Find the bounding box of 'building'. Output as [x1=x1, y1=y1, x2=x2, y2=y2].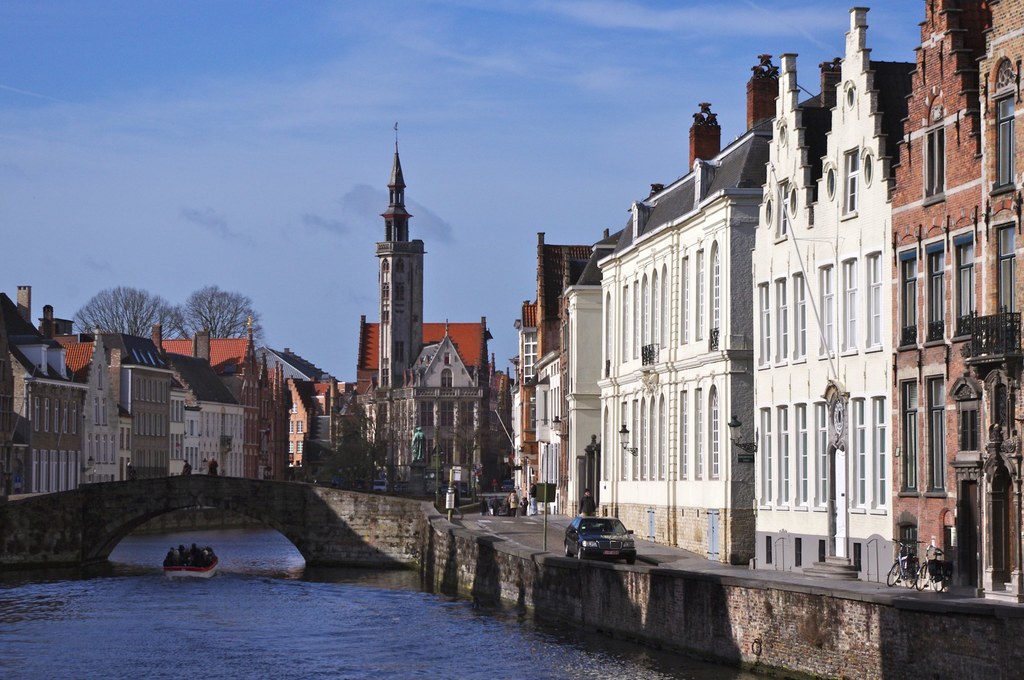
[x1=385, y1=323, x2=486, y2=496].
